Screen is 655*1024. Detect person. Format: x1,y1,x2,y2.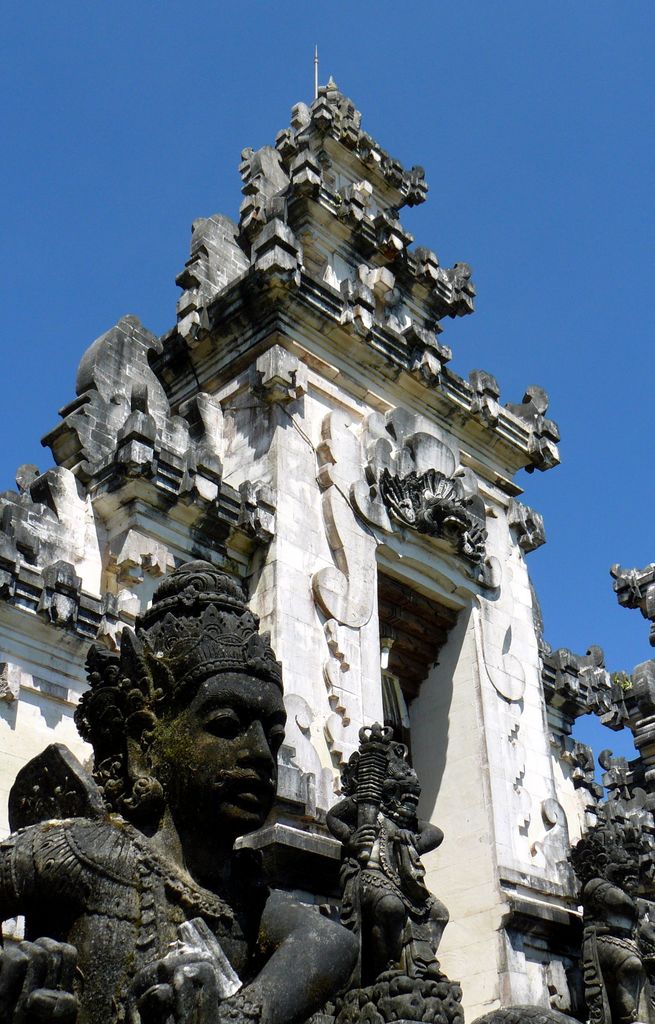
0,548,384,1023.
